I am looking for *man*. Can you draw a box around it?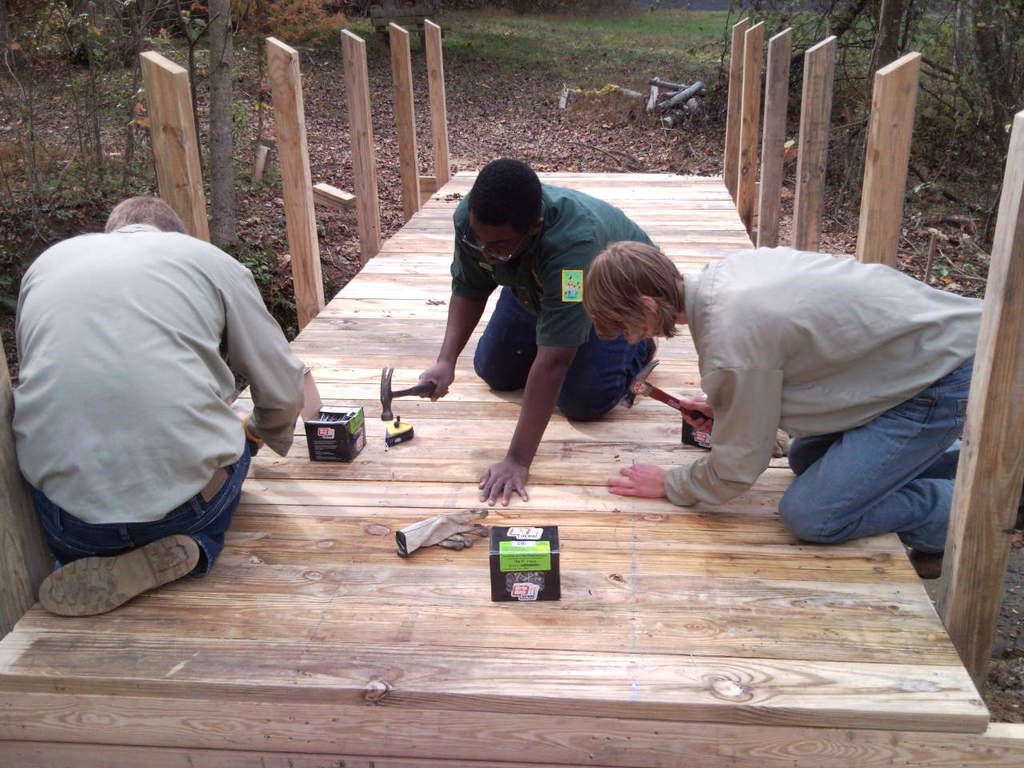
Sure, the bounding box is pyautogui.locateOnScreen(577, 242, 981, 588).
